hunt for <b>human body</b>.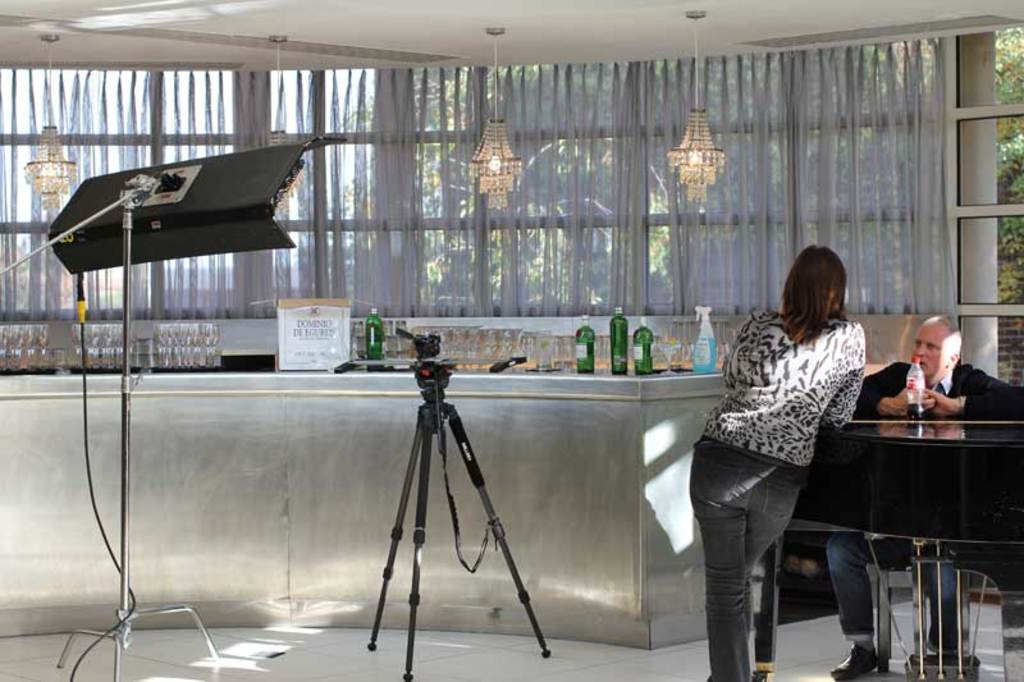
Hunted down at pyautogui.locateOnScreen(691, 311, 864, 681).
